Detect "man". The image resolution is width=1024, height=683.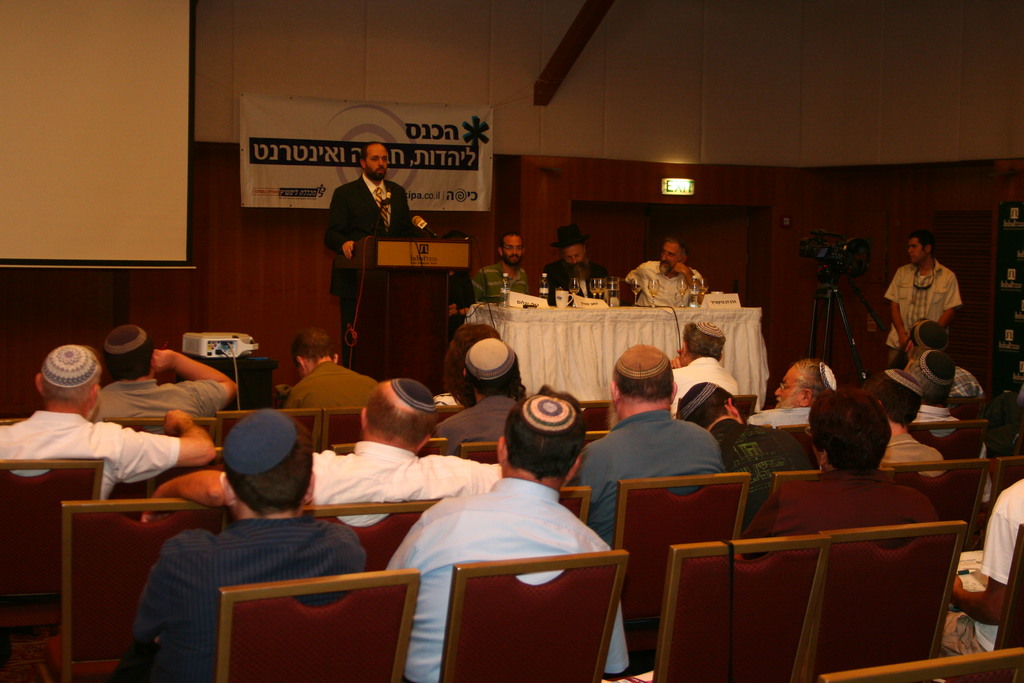
bbox=[741, 355, 854, 436].
